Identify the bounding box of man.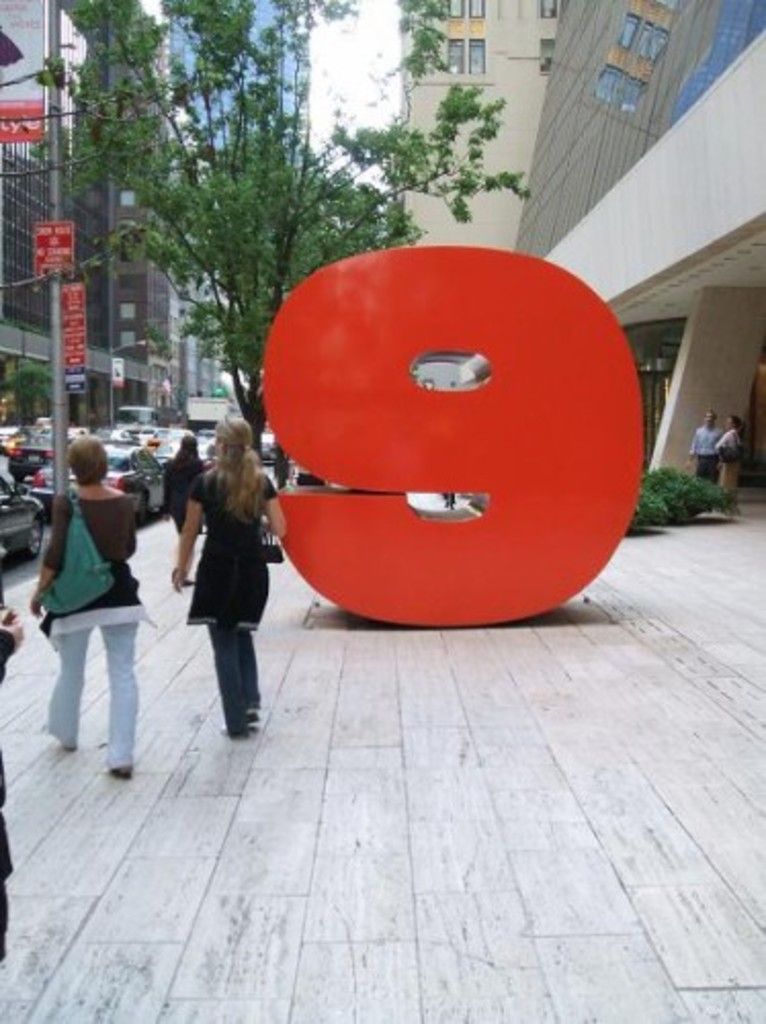
682 408 727 494.
